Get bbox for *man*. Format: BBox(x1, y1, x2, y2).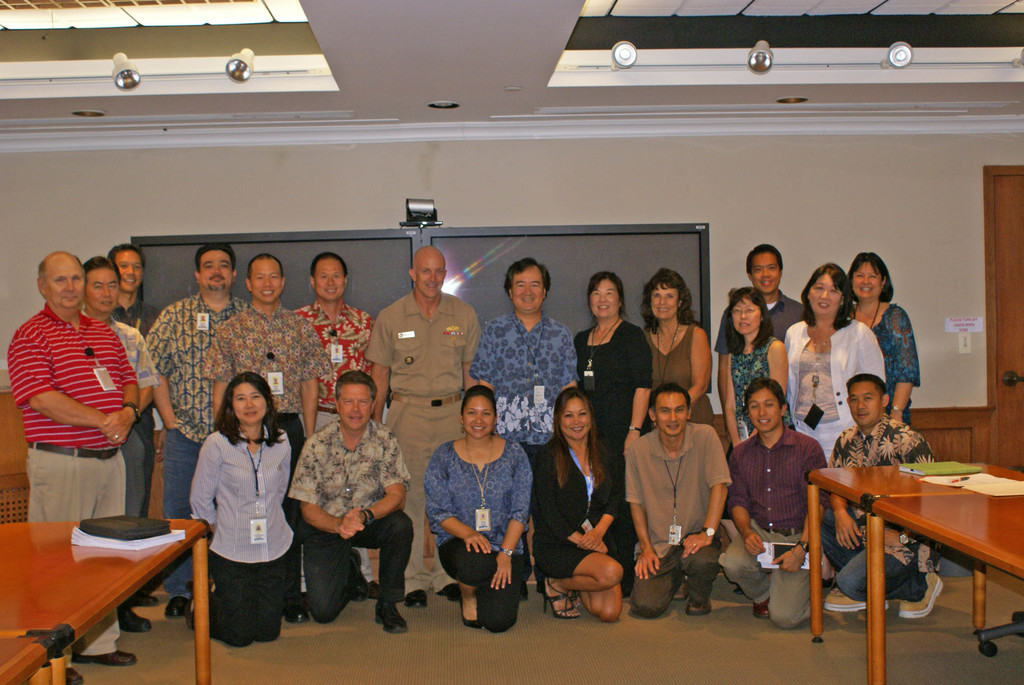
BBox(714, 242, 805, 442).
